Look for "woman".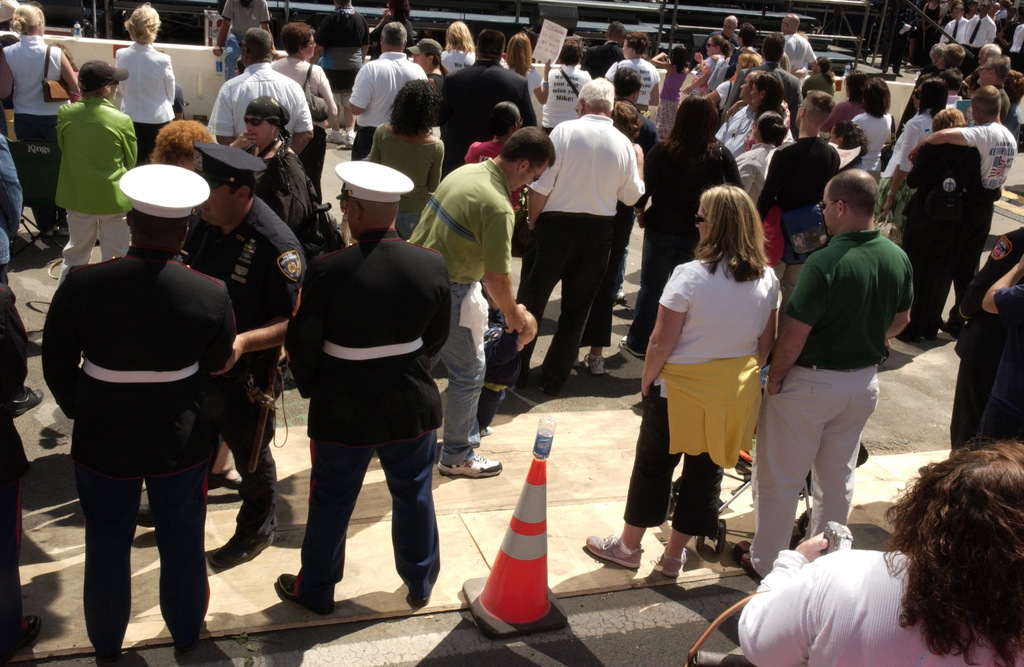
Found: bbox(316, 0, 369, 143).
